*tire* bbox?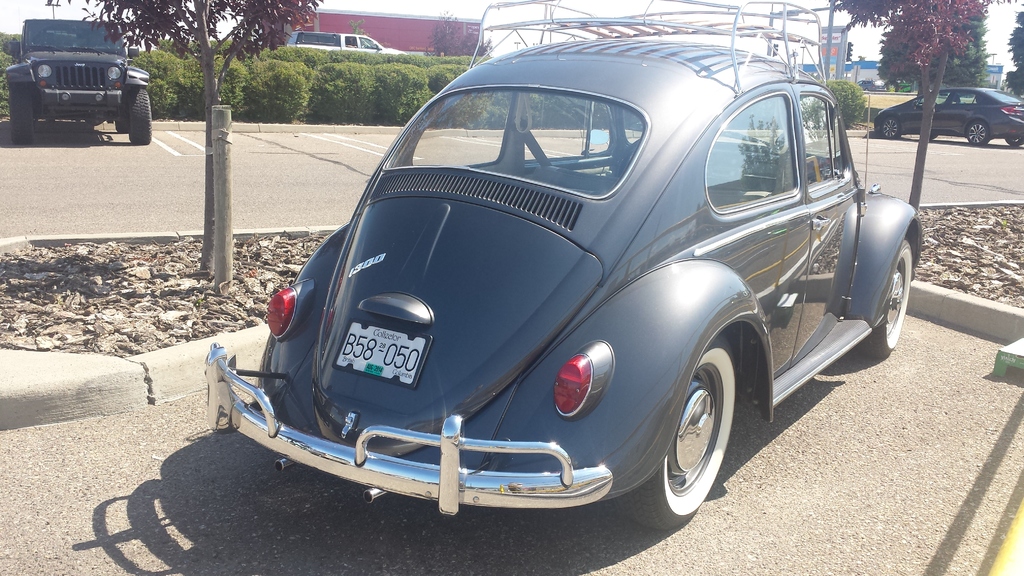
locate(1010, 132, 1023, 146)
